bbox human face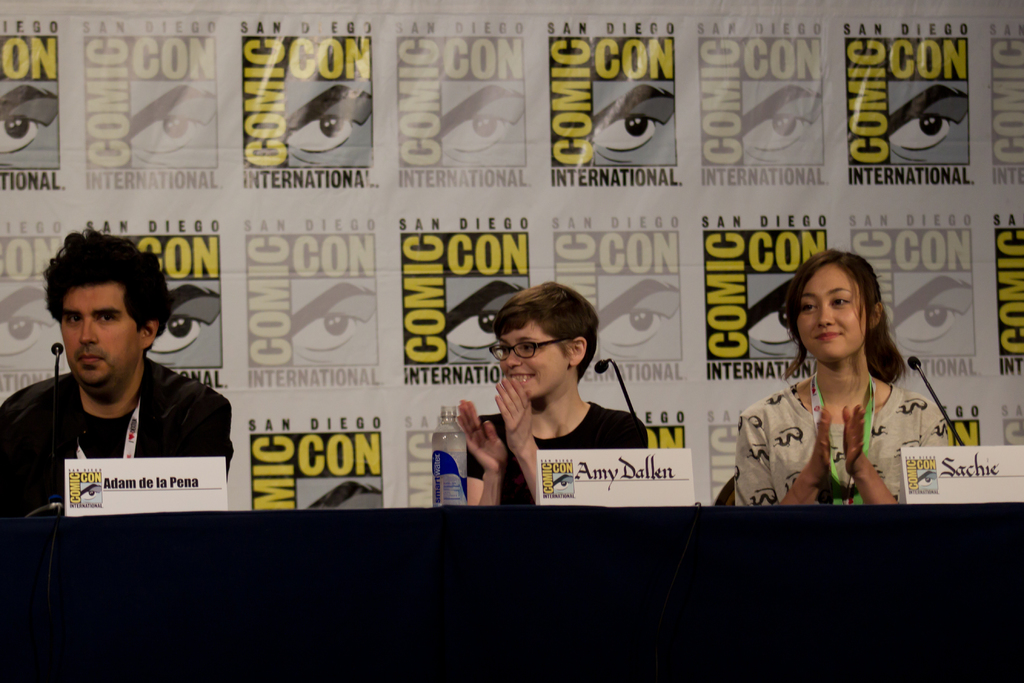
l=490, t=320, r=568, b=397
